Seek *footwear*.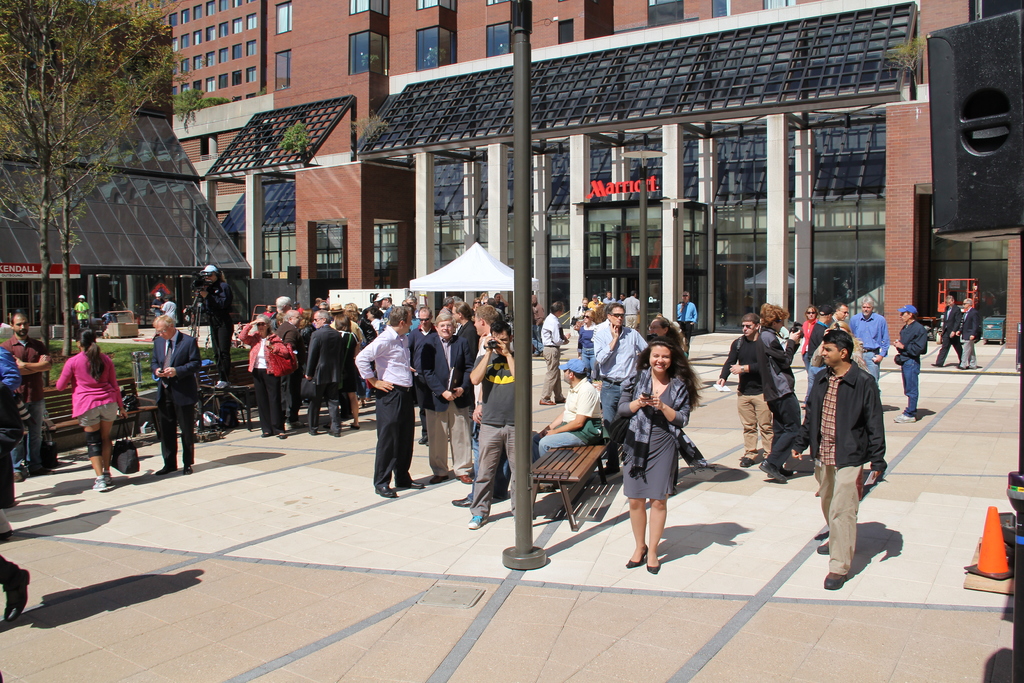
[x1=538, y1=397, x2=556, y2=406].
